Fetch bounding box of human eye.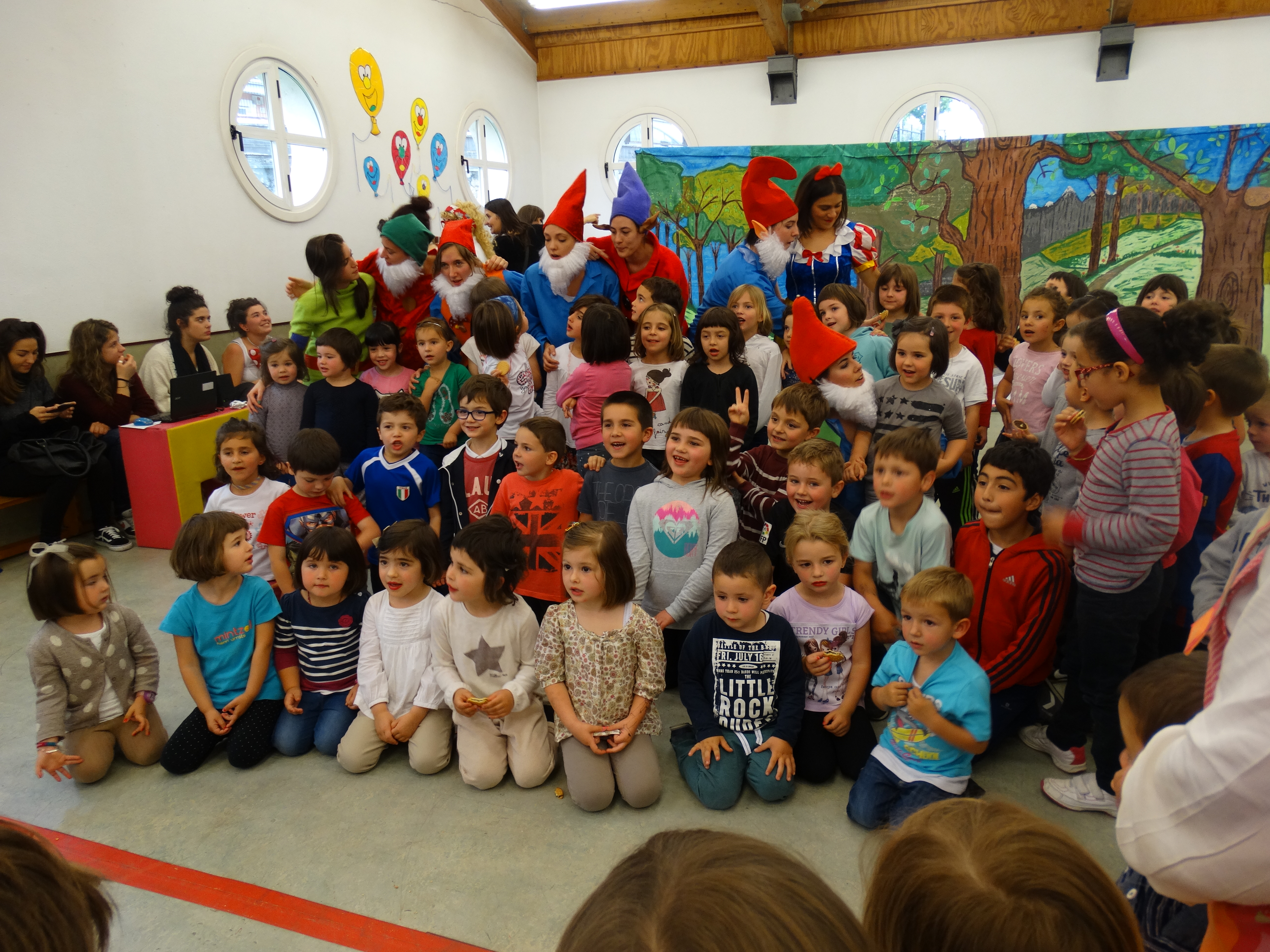
Bbox: [70, 88, 72, 90].
